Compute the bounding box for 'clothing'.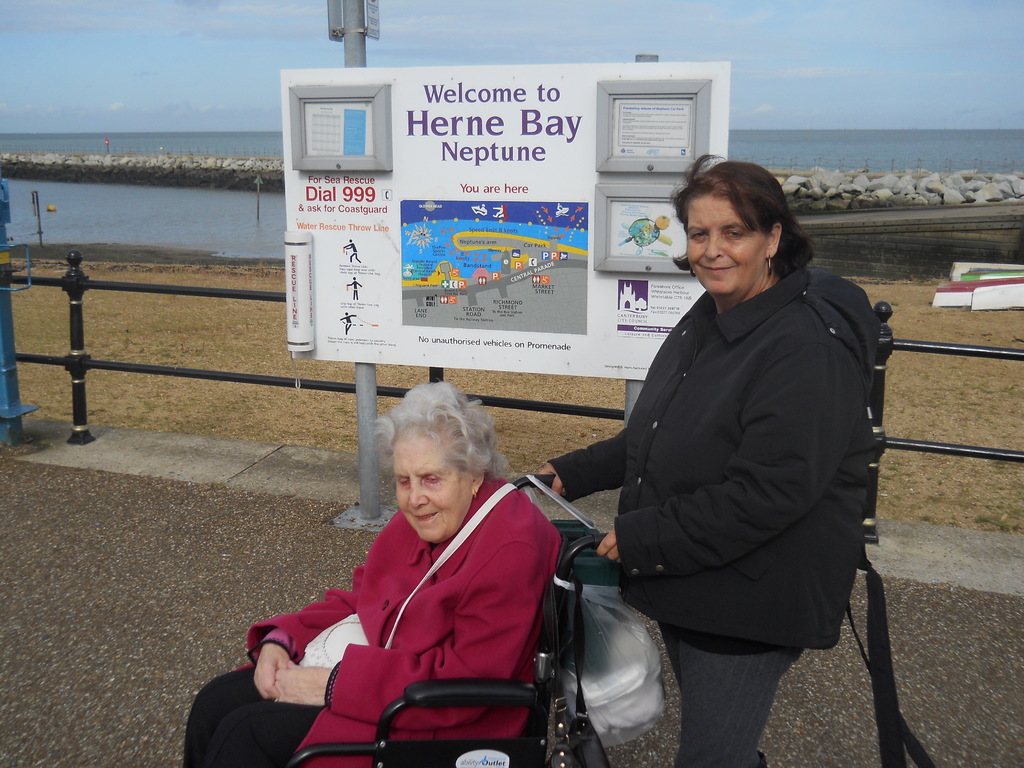
crop(516, 276, 905, 767).
